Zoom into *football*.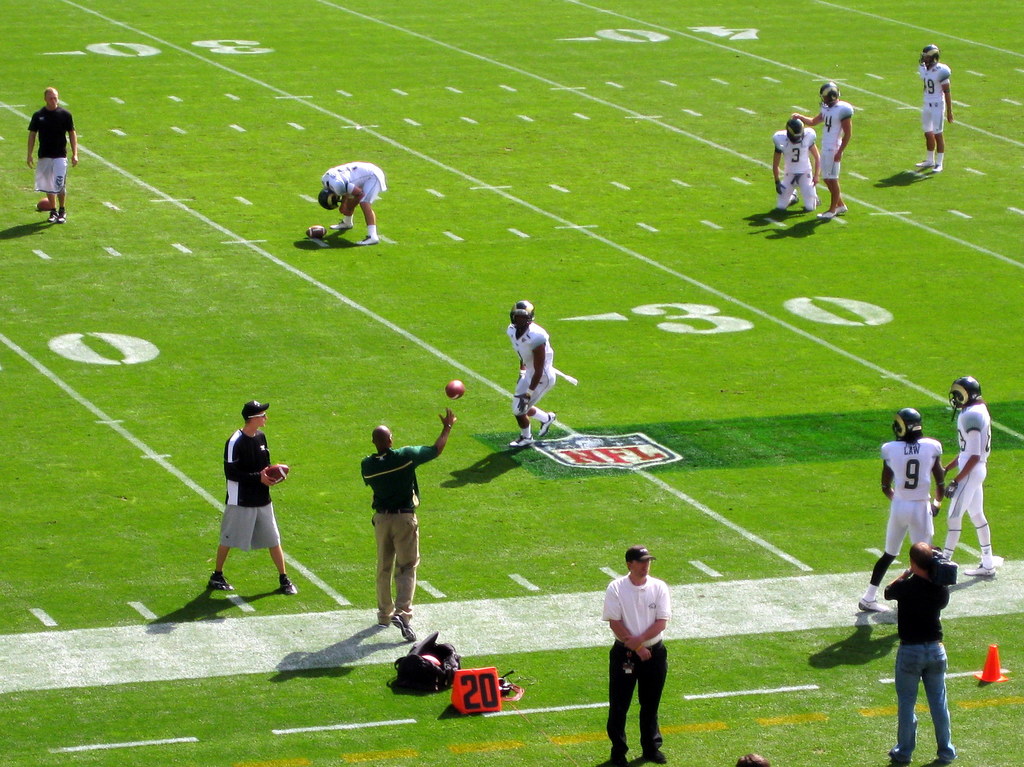
Zoom target: (x1=33, y1=196, x2=55, y2=211).
